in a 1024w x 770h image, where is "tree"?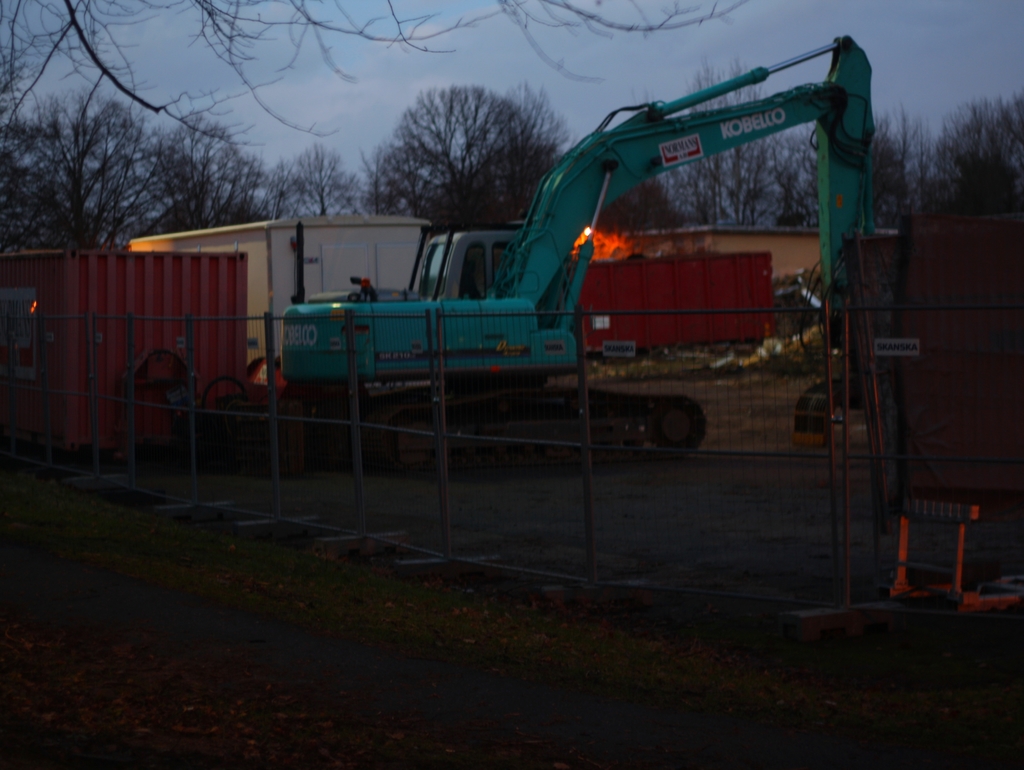
<region>868, 91, 1023, 226</region>.
